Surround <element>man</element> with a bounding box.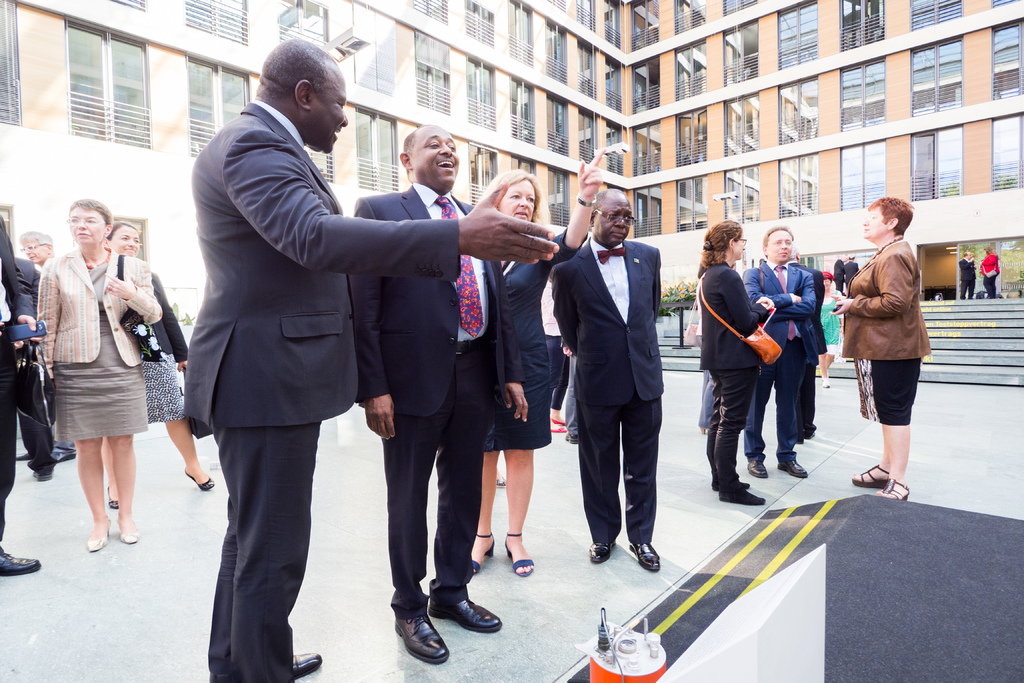
182 45 562 682.
